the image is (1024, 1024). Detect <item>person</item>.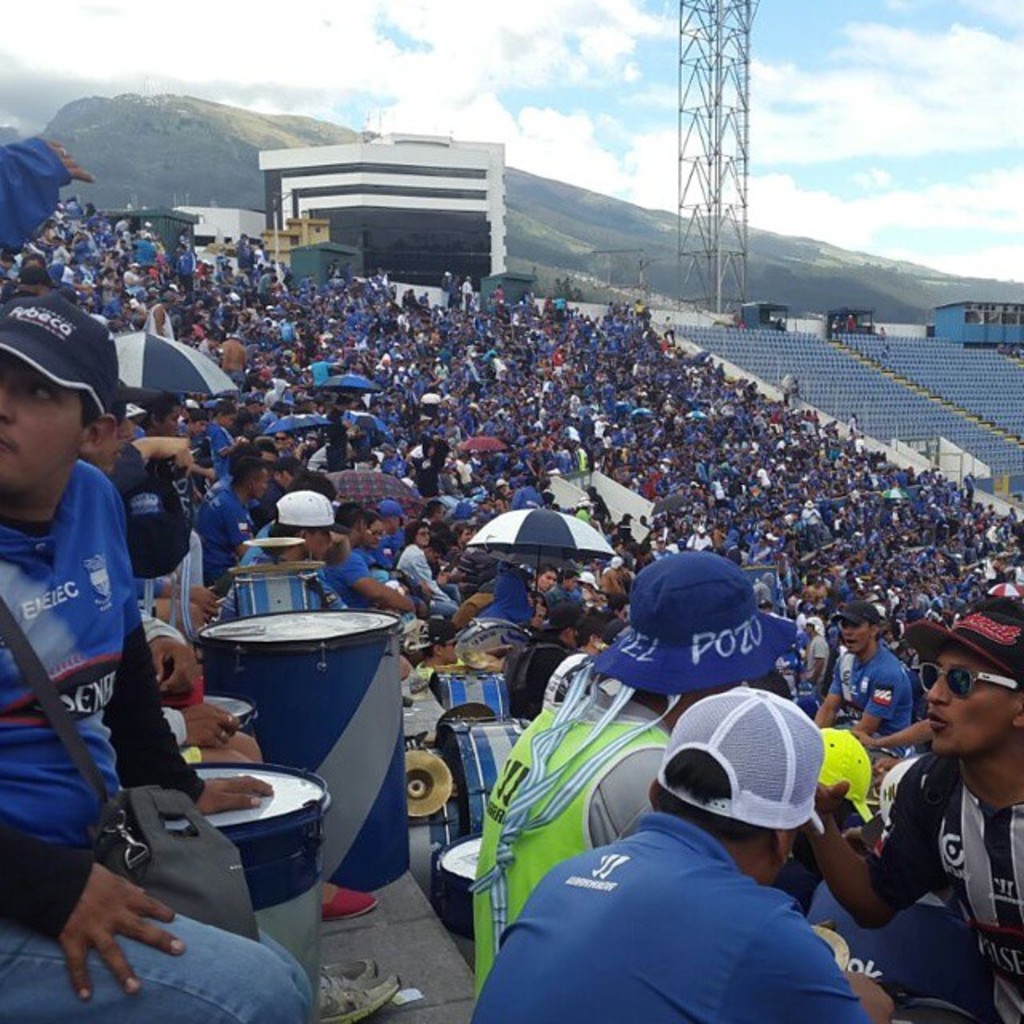
Detection: box(330, 507, 413, 608).
